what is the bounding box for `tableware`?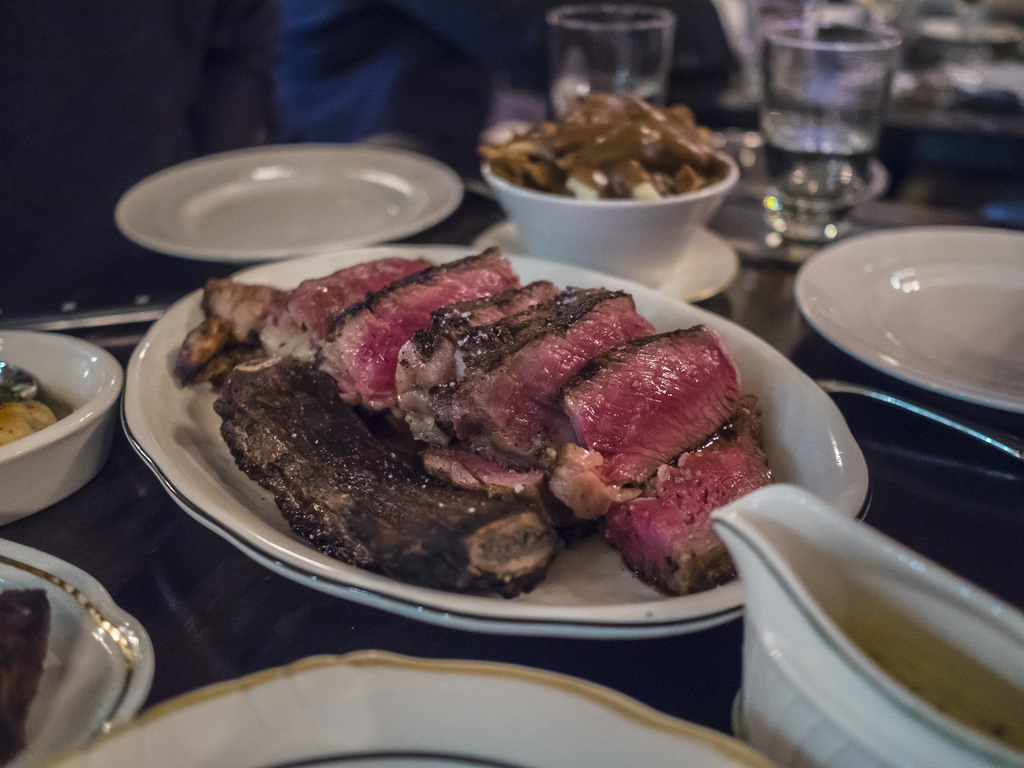
(left=0, top=314, right=140, bottom=529).
